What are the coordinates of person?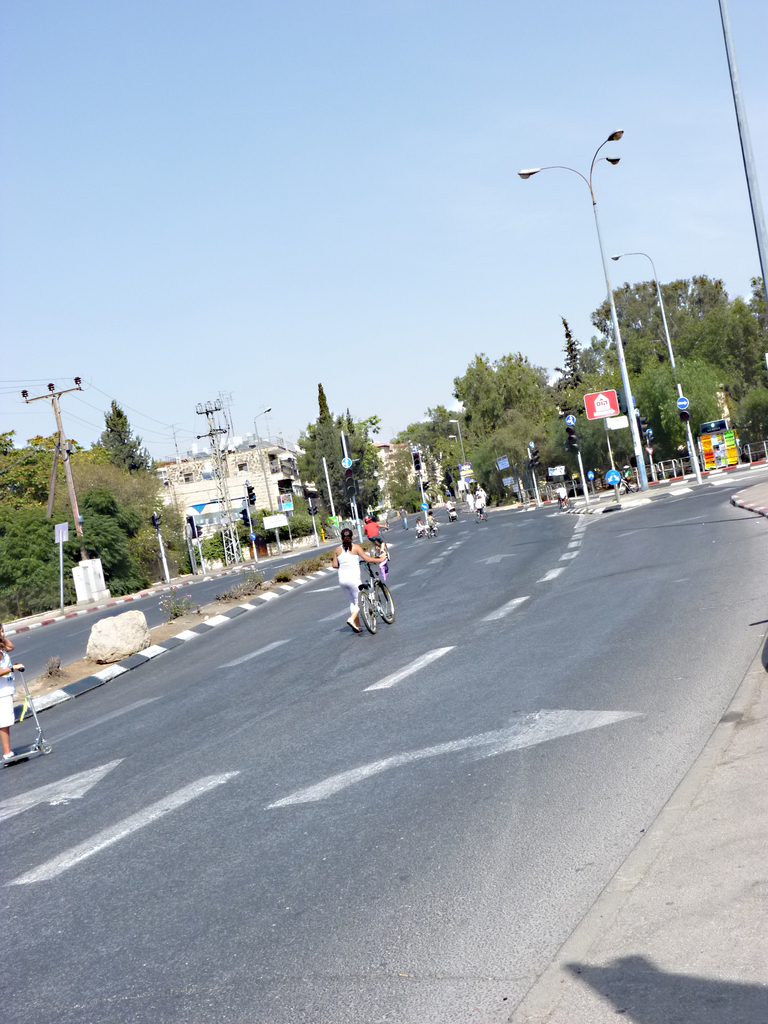
bbox=[332, 529, 386, 632].
